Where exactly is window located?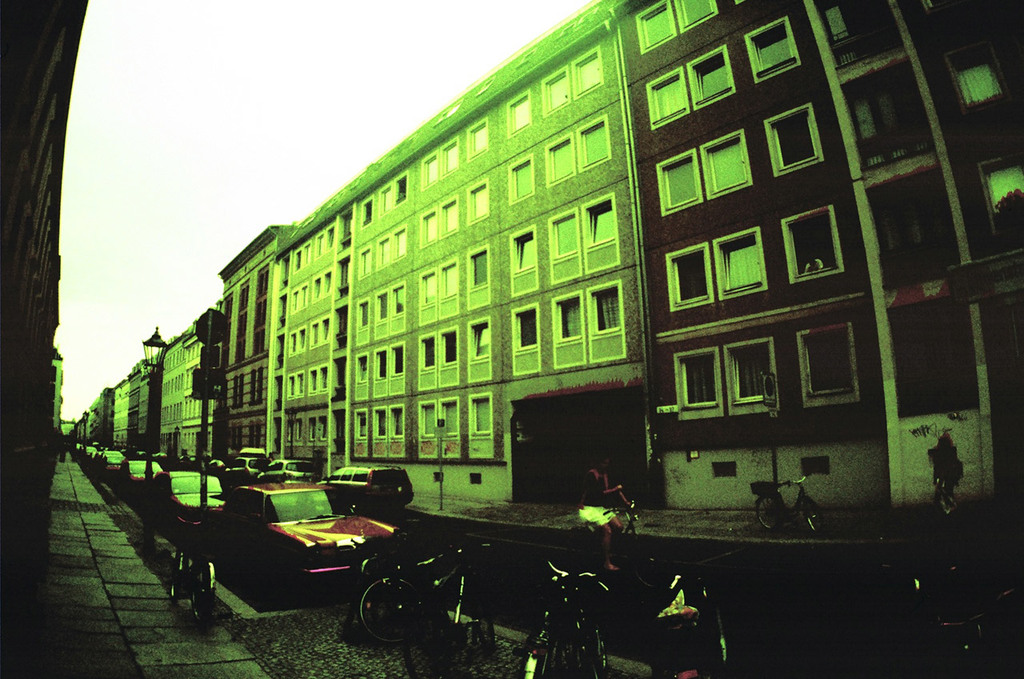
Its bounding box is crop(318, 235, 325, 255).
